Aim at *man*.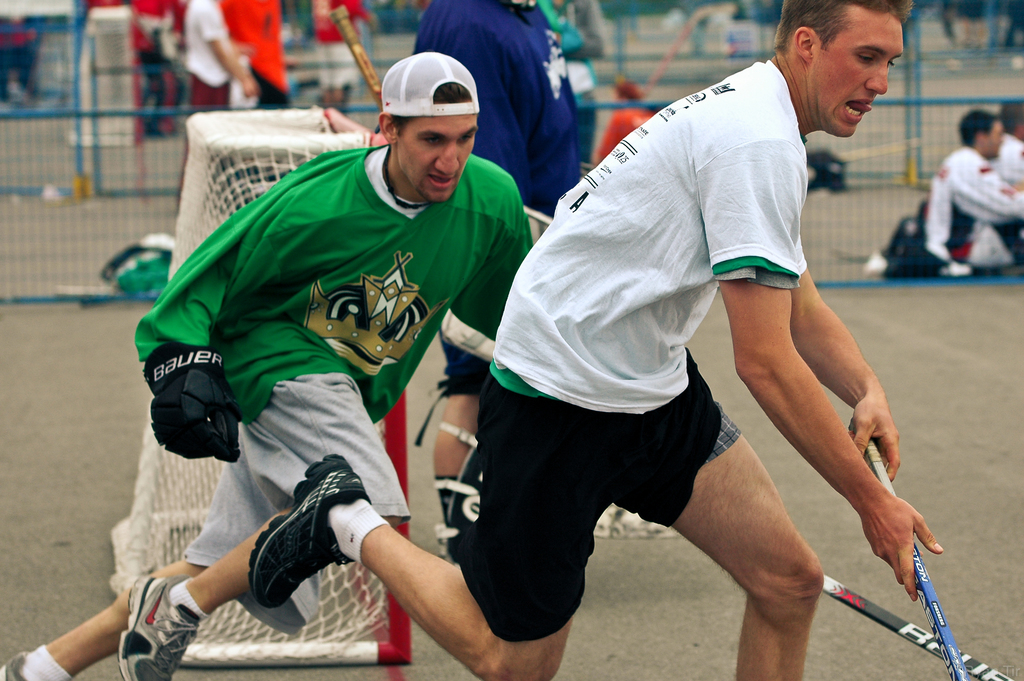
Aimed at {"left": 224, "top": 0, "right": 292, "bottom": 107}.
